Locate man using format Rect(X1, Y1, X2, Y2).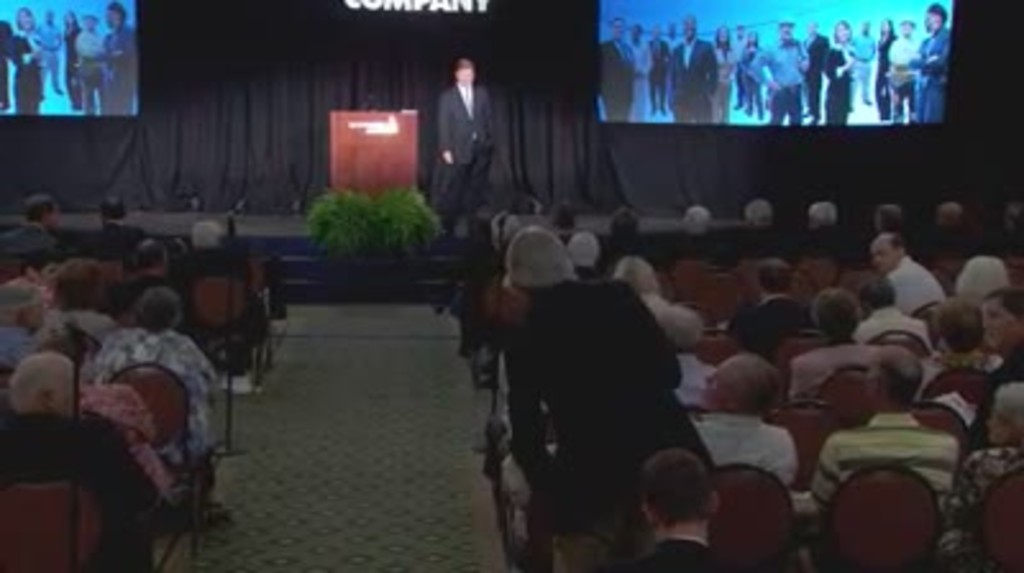
Rect(732, 20, 768, 110).
